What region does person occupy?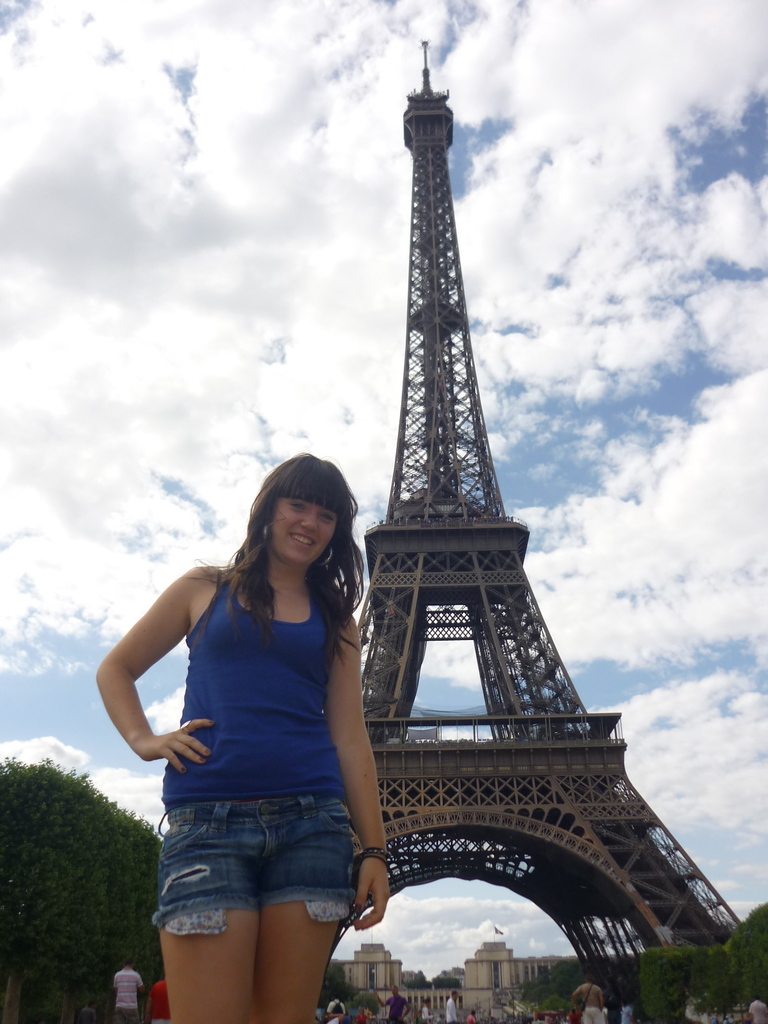
bbox=(112, 955, 148, 1018).
